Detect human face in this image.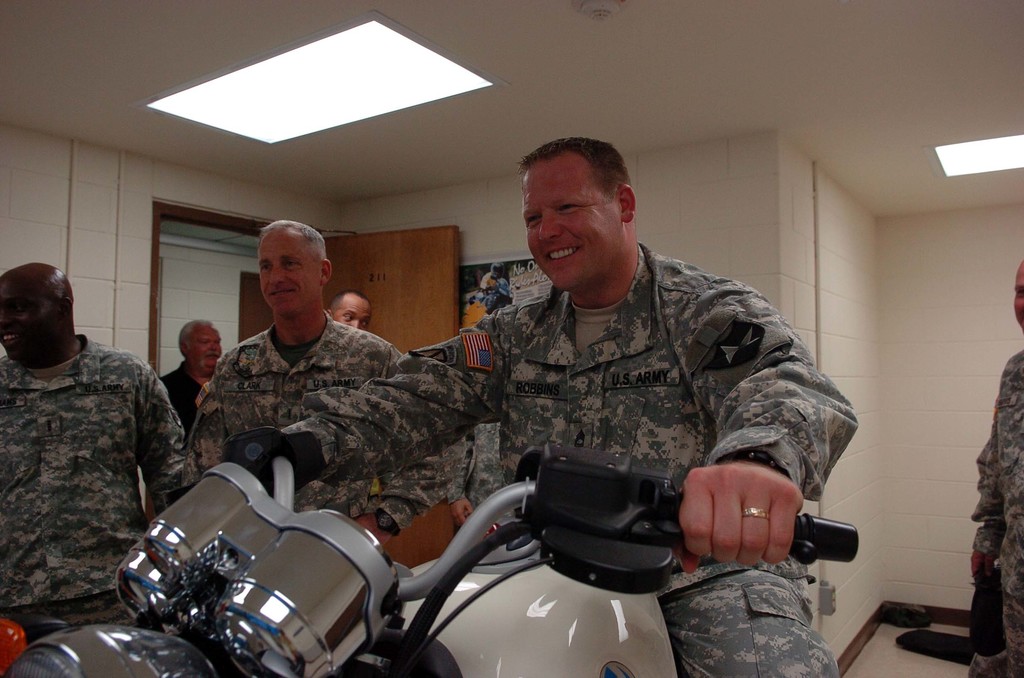
Detection: (1011, 261, 1023, 330).
